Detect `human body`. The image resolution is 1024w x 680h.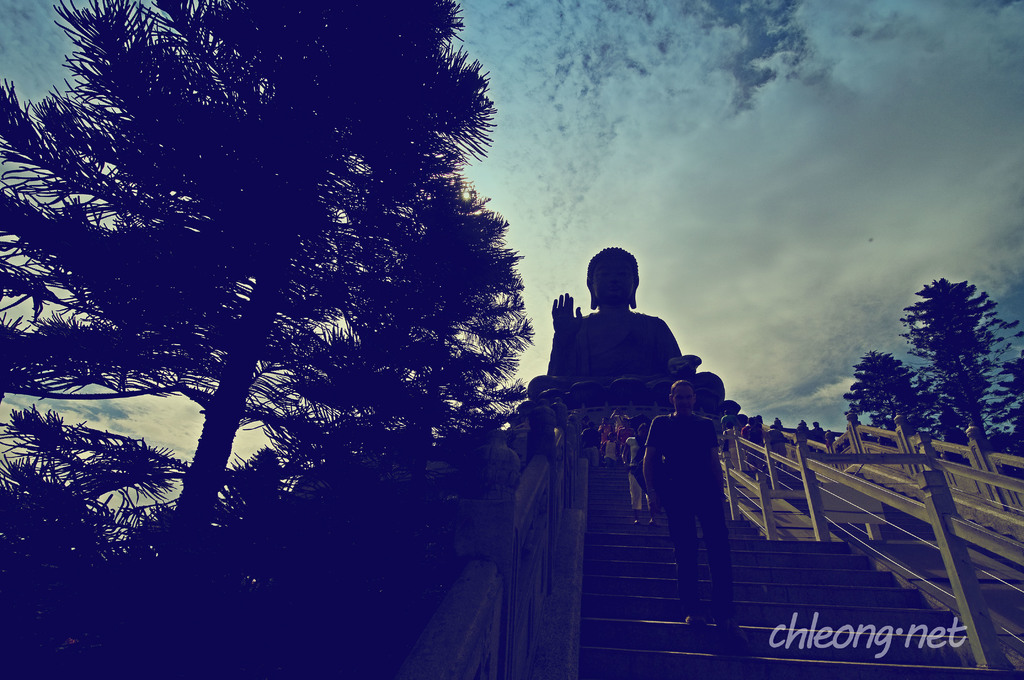
bbox=(545, 215, 687, 405).
